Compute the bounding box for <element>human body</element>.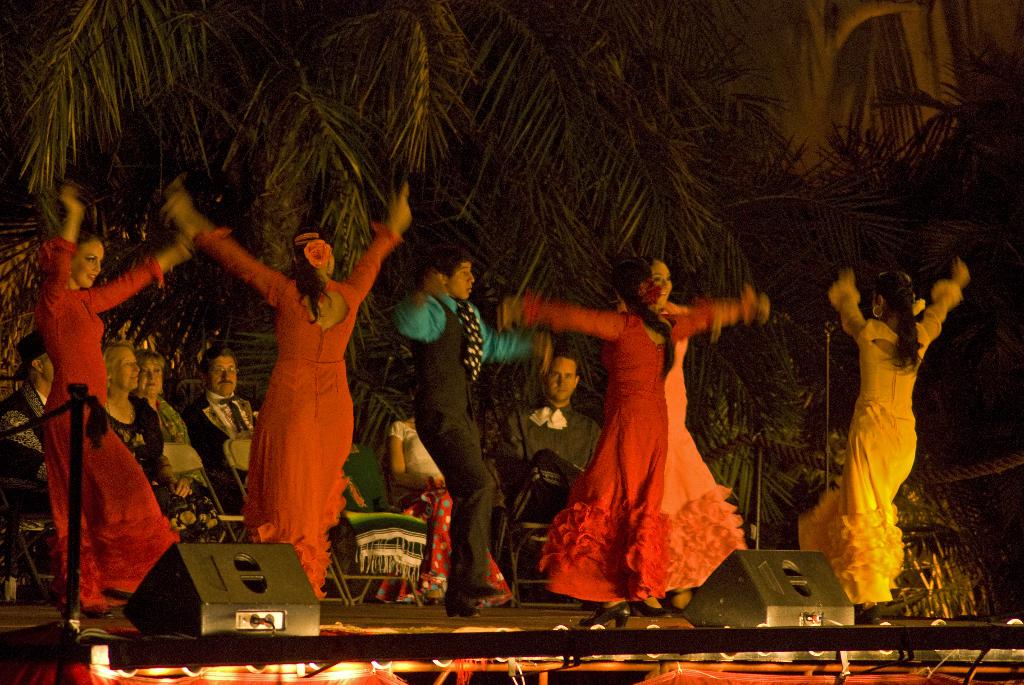
bbox(38, 182, 195, 635).
